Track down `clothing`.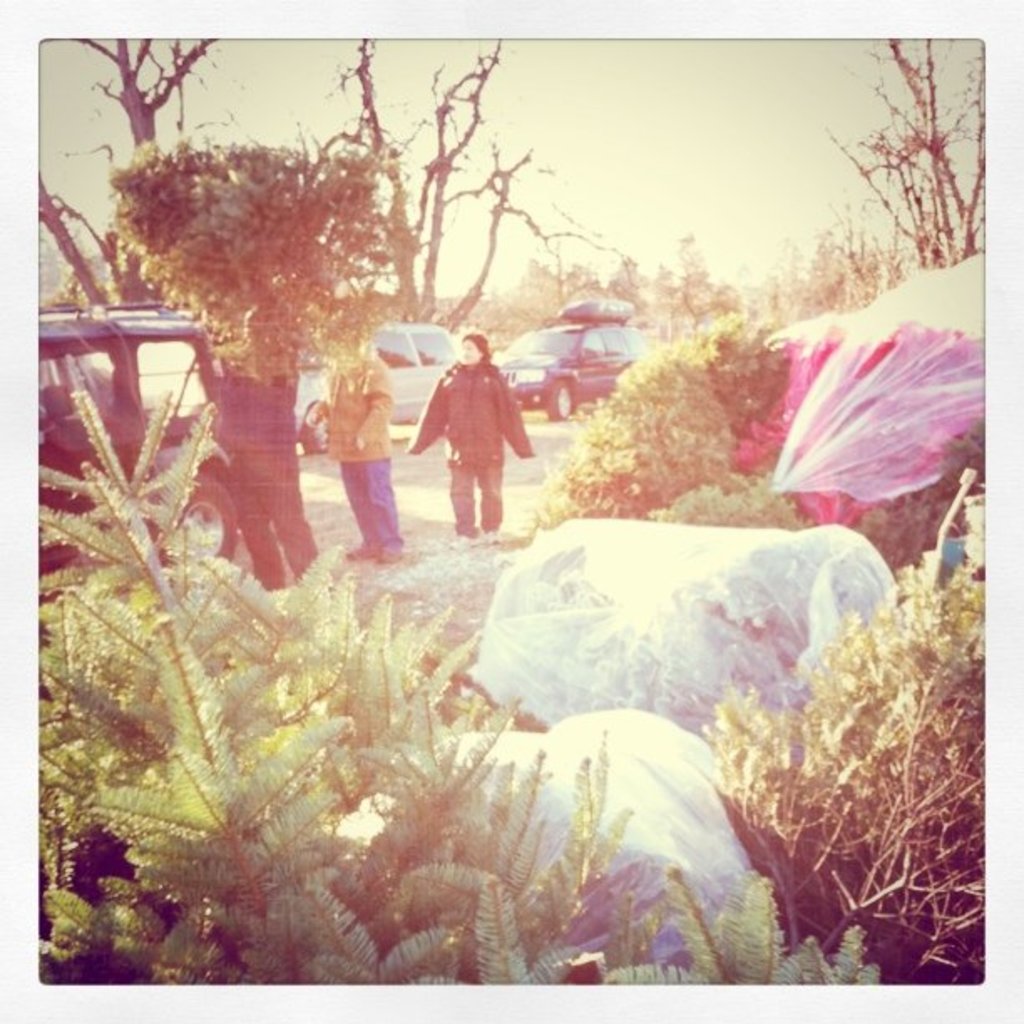
Tracked to rect(194, 338, 331, 591).
